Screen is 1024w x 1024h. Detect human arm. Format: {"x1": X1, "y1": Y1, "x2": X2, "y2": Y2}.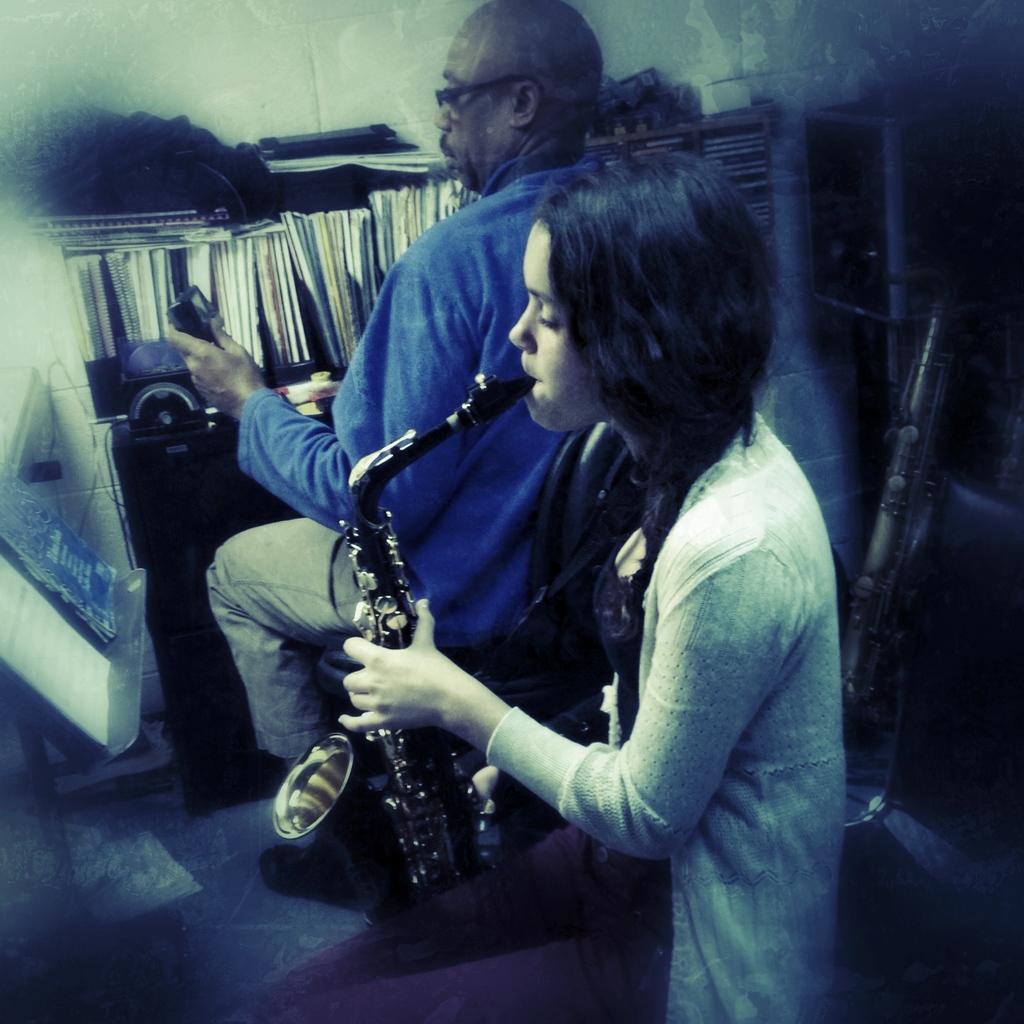
{"x1": 348, "y1": 429, "x2": 781, "y2": 915}.
